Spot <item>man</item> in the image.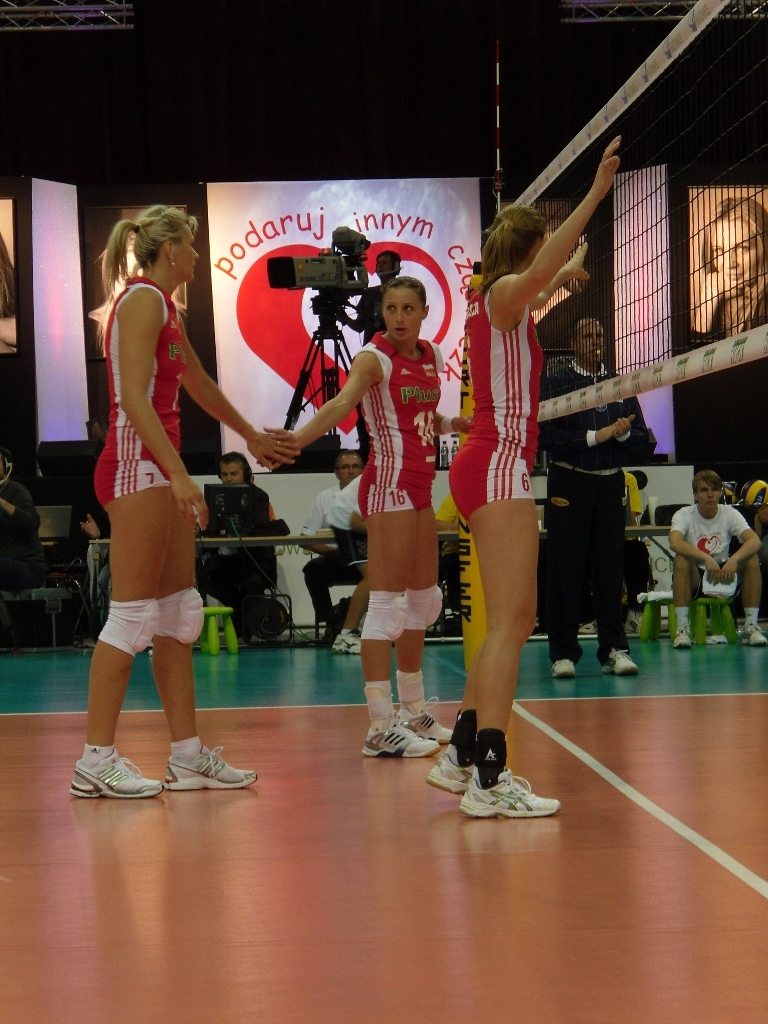
<item>man</item> found at 192/446/285/641.
